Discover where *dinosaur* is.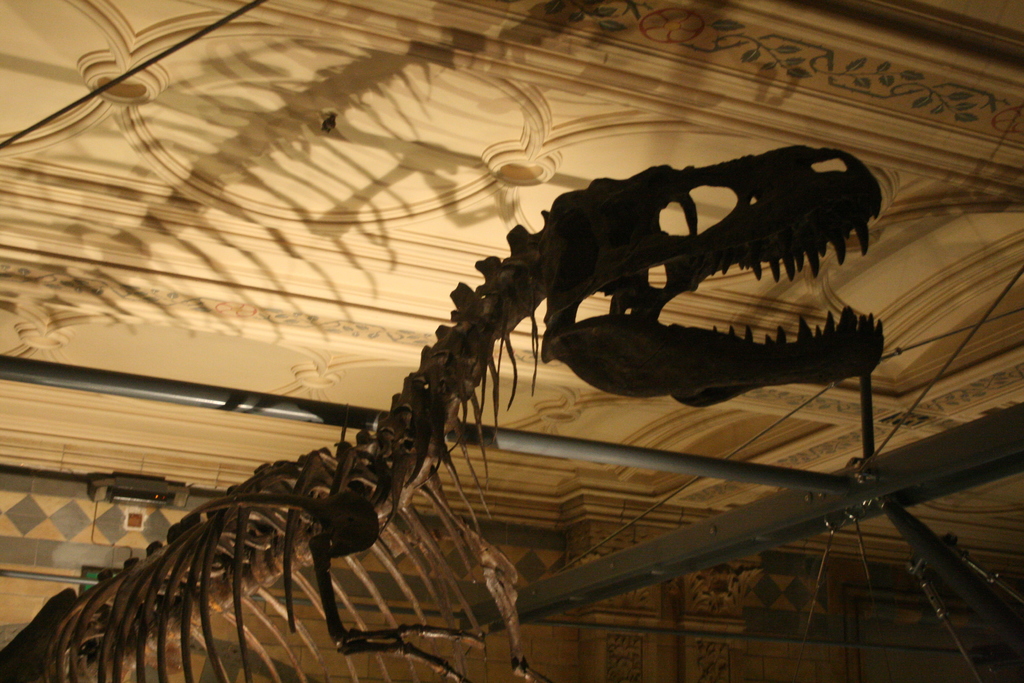
Discovered at <bbox>0, 147, 884, 682</bbox>.
